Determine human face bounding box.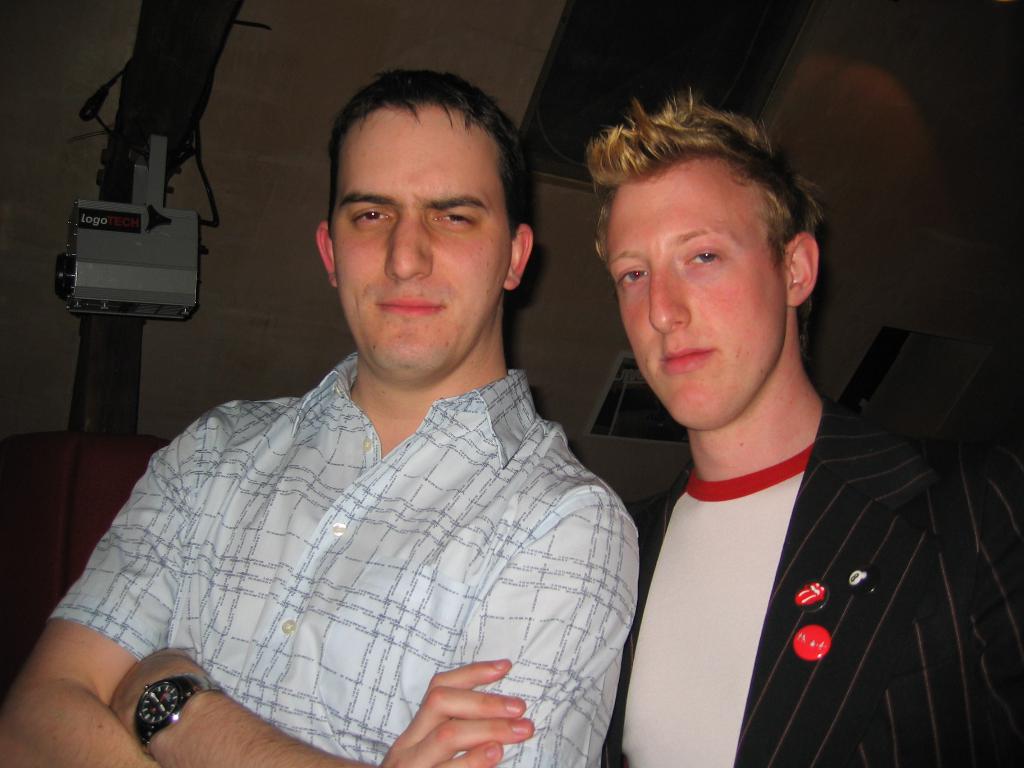
Determined: x1=606 y1=175 x2=790 y2=438.
